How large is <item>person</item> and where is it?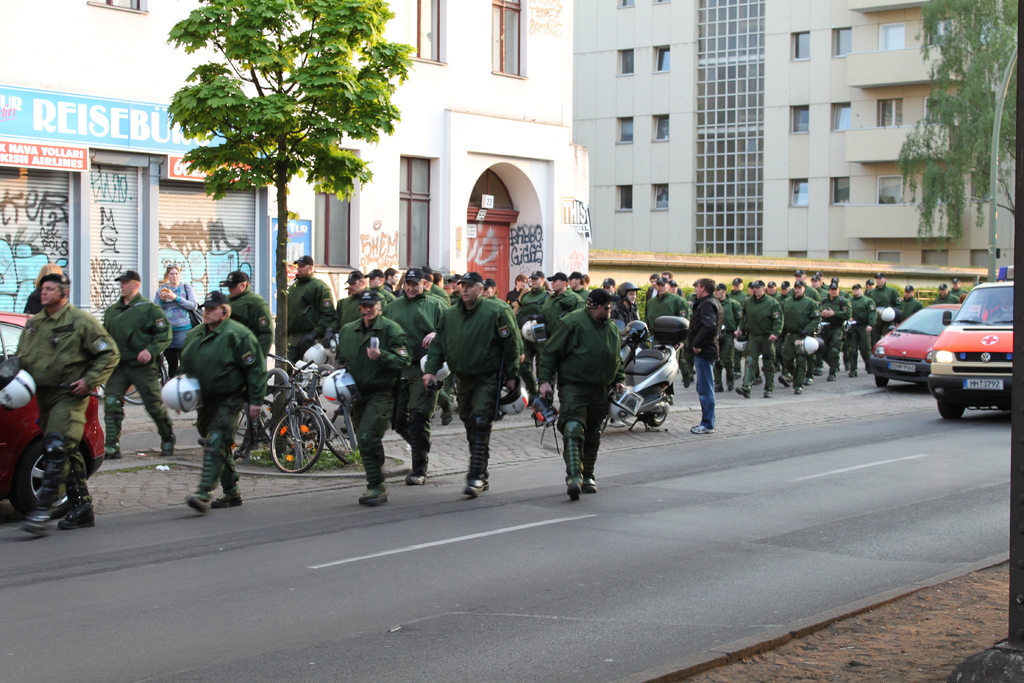
Bounding box: [930,281,961,308].
